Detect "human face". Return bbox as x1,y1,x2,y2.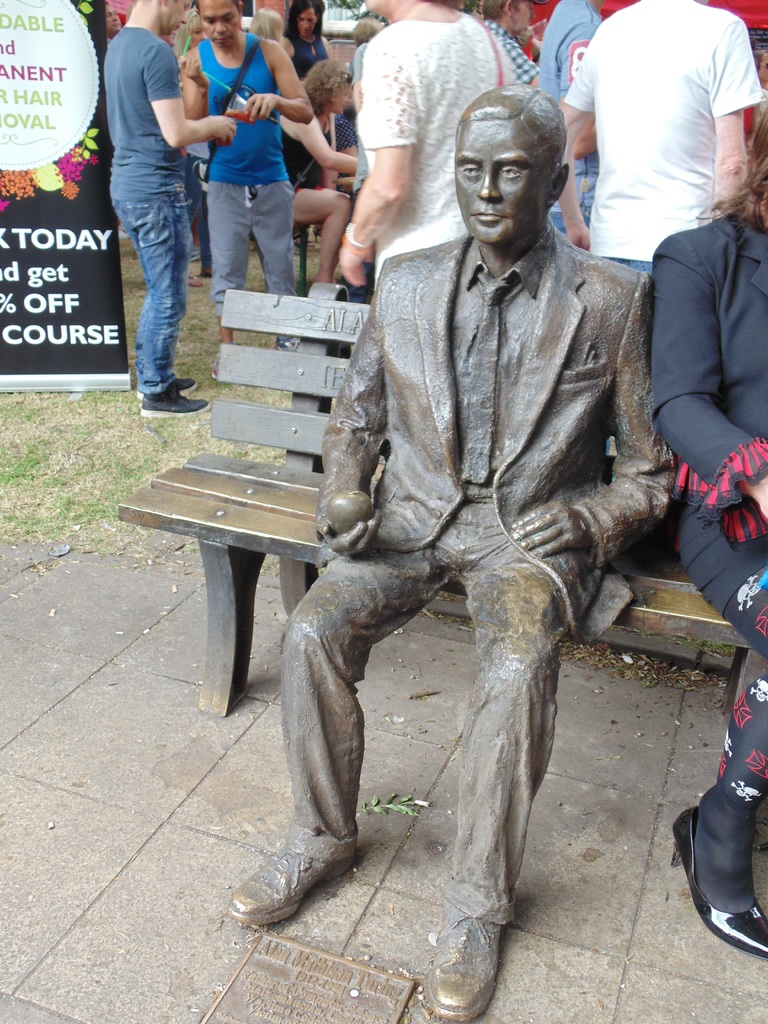
292,0,321,35.
